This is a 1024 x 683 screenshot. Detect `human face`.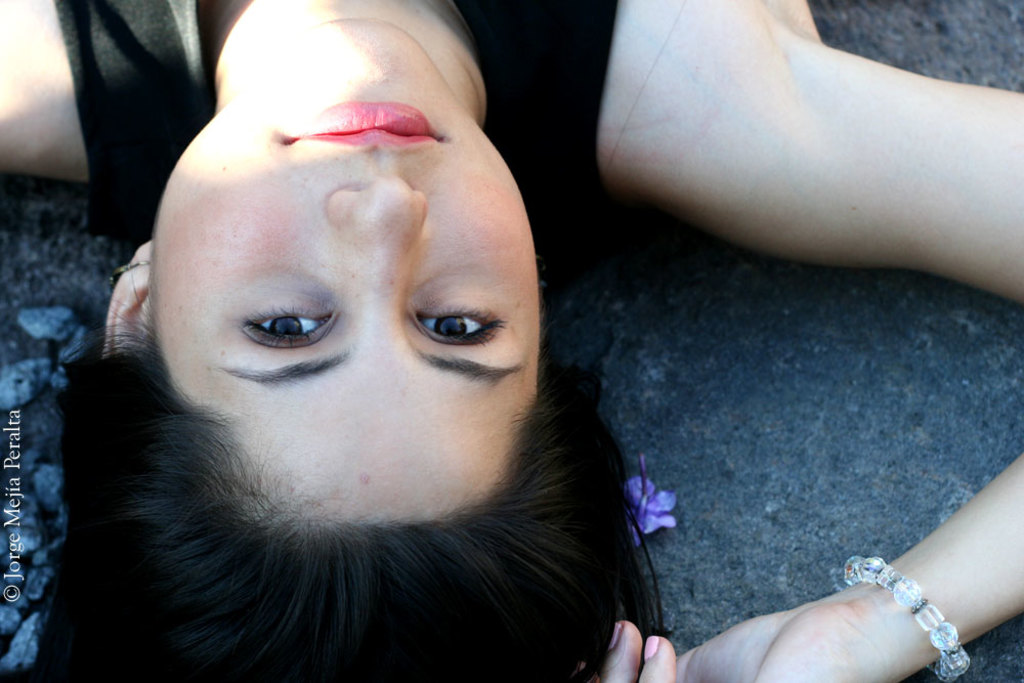
151:20:538:528.
